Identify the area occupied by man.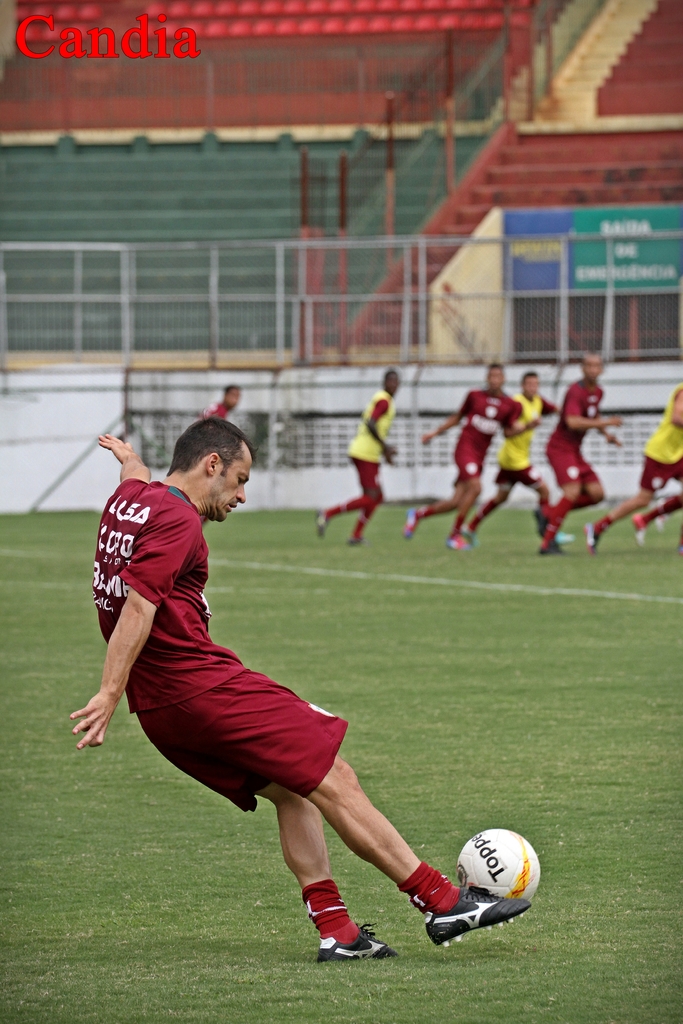
Area: box(85, 429, 485, 956).
